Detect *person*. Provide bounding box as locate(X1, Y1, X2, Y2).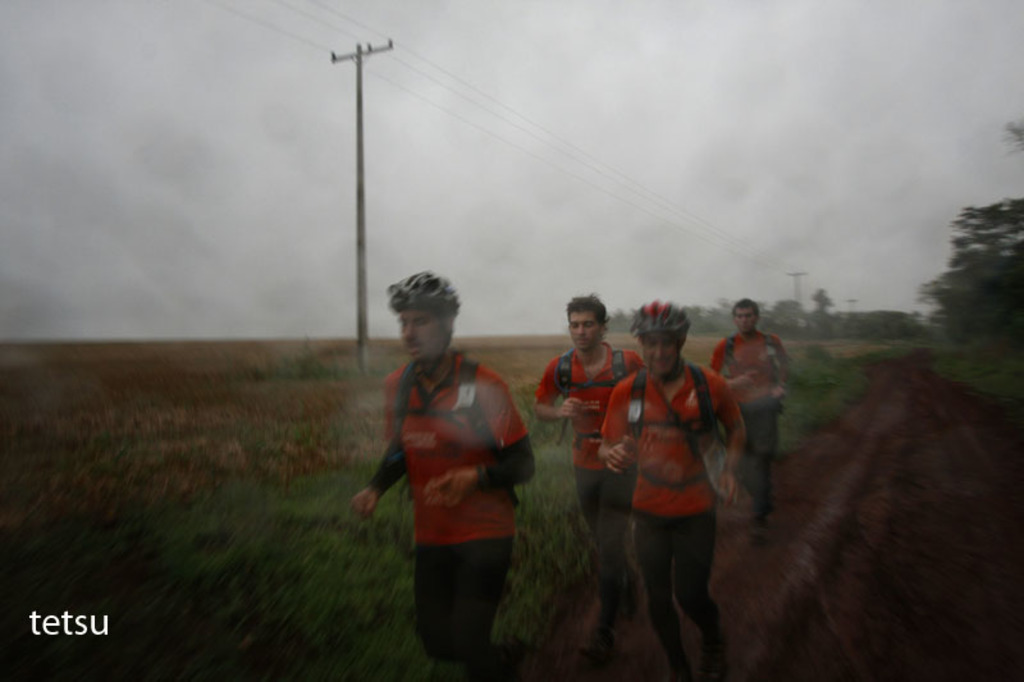
locate(602, 301, 730, 681).
